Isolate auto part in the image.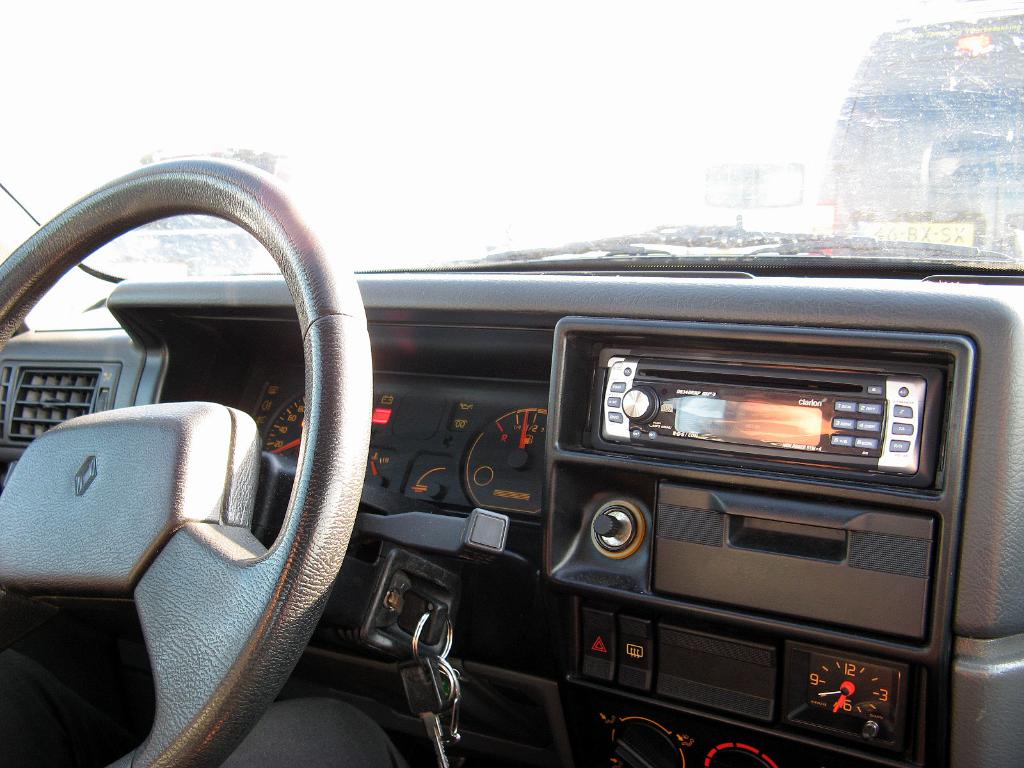
Isolated region: (left=28, top=157, right=364, bottom=703).
